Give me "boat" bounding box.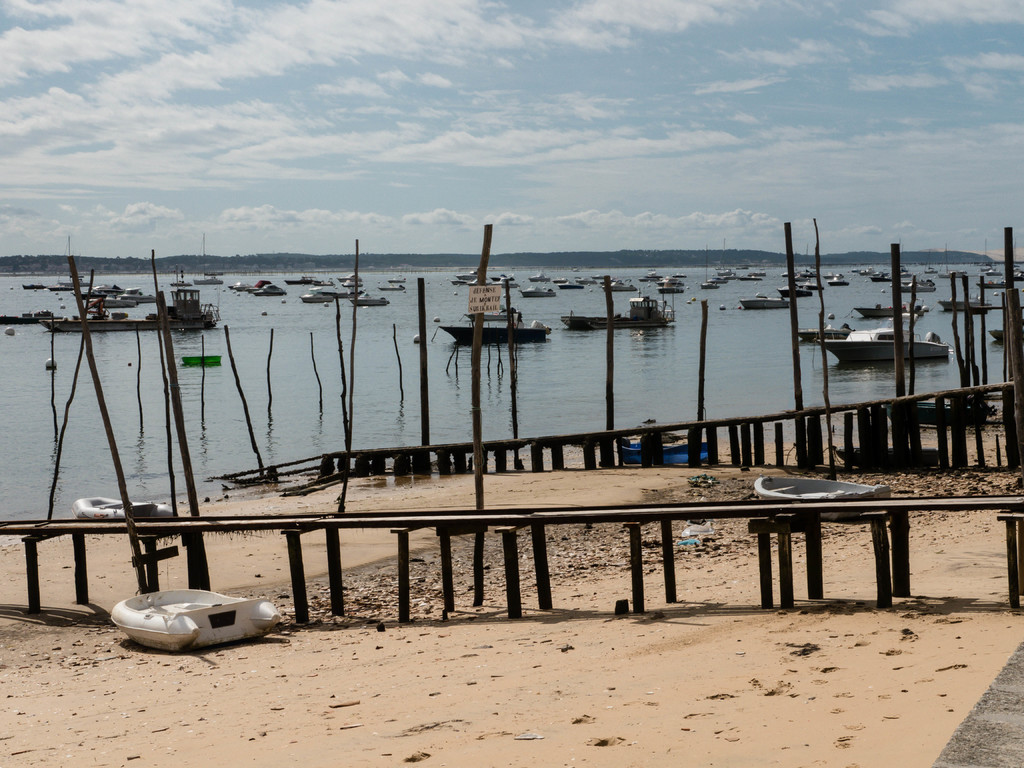
crop(830, 278, 850, 287).
